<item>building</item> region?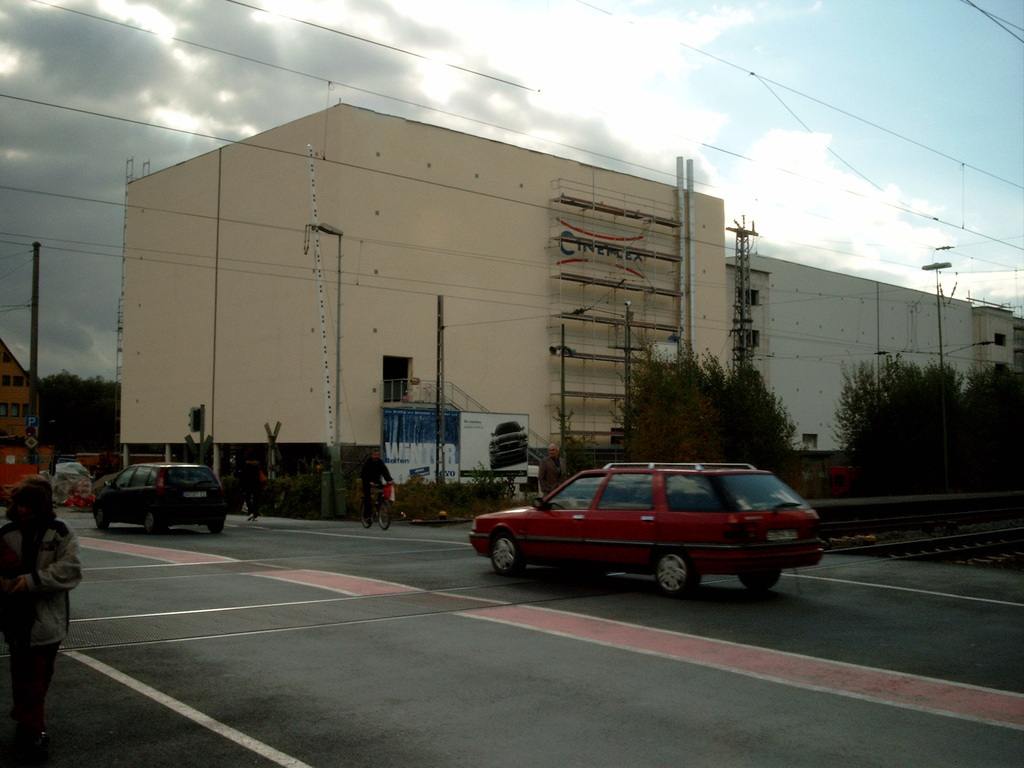
bbox=(0, 335, 40, 450)
